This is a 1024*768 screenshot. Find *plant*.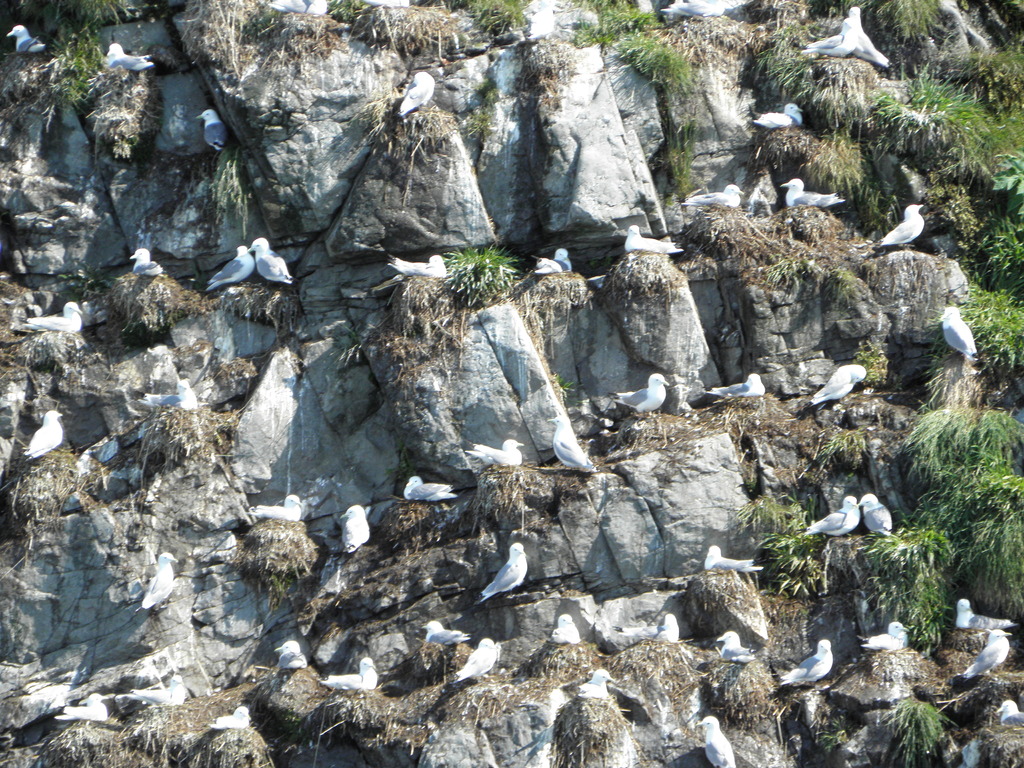
Bounding box: [left=871, top=689, right=961, bottom=767].
